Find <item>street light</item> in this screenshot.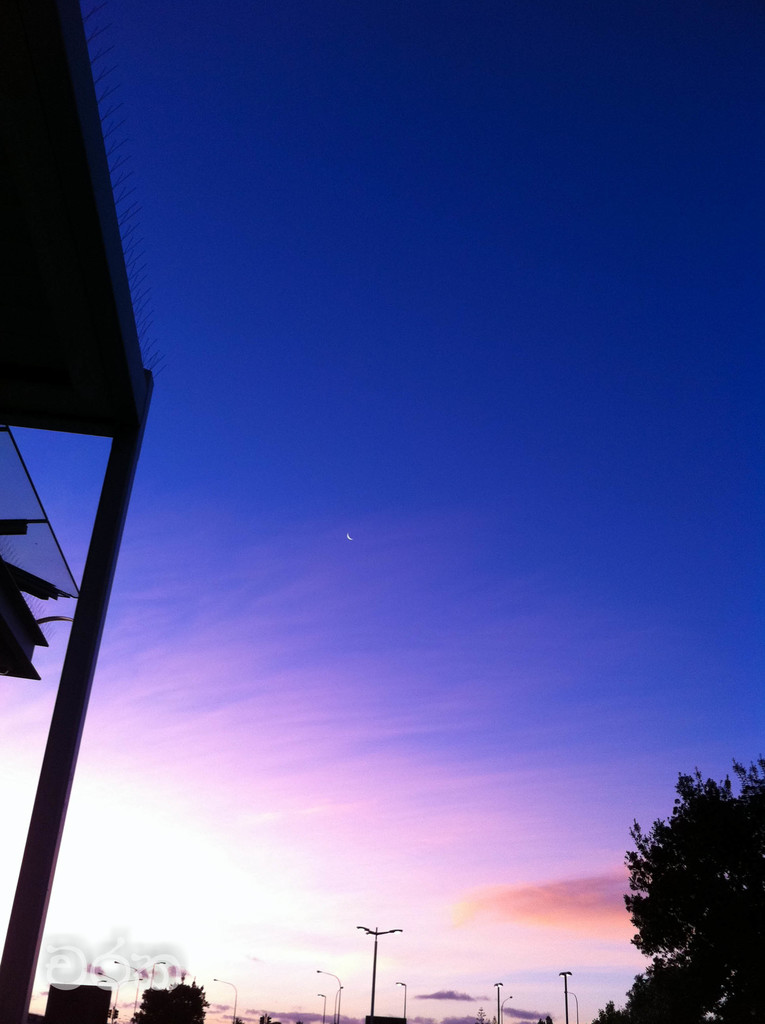
The bounding box for <item>street light</item> is left=501, top=993, right=511, bottom=1021.
